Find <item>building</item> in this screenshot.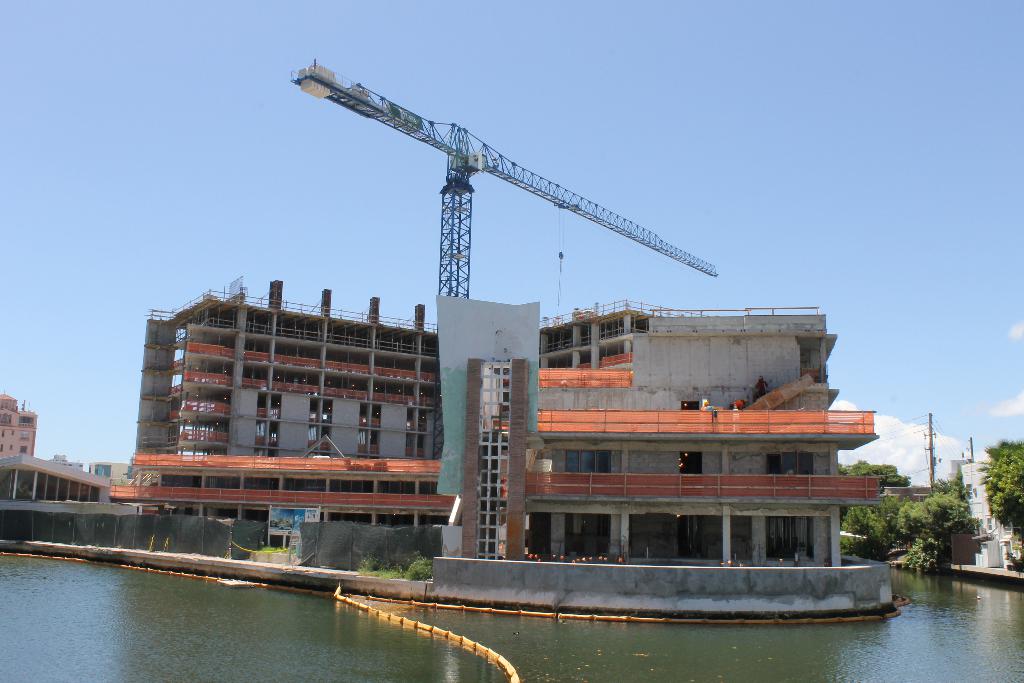
The bounding box for <item>building</item> is bbox=[0, 390, 36, 458].
